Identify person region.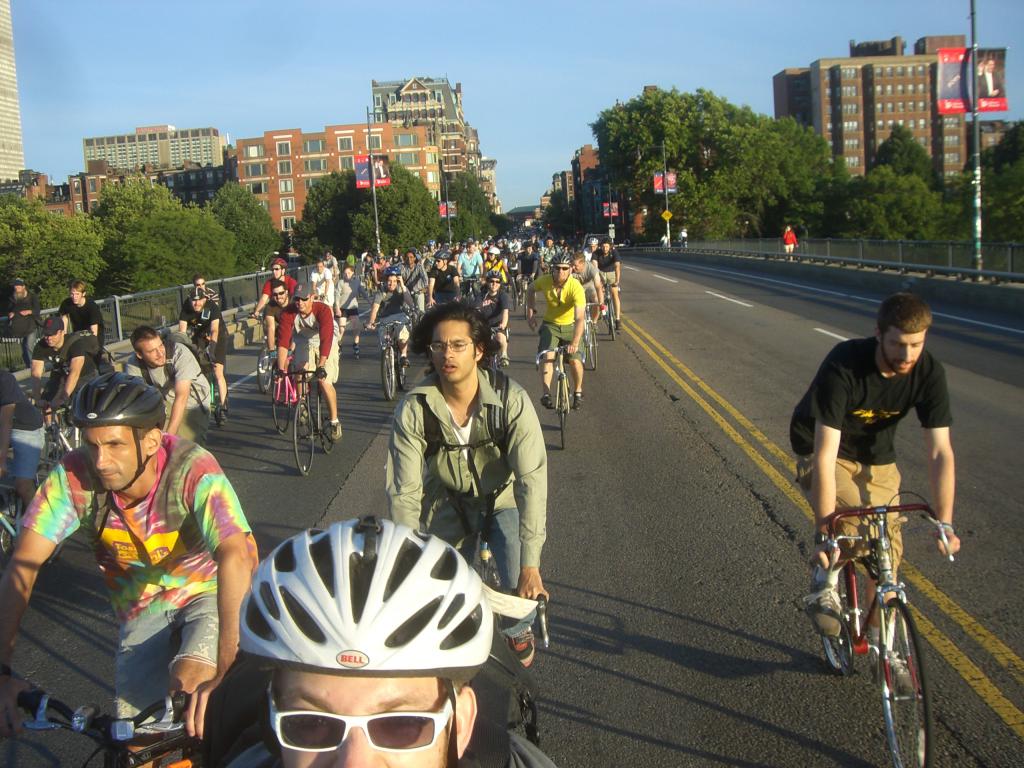
Region: select_region(397, 250, 428, 330).
